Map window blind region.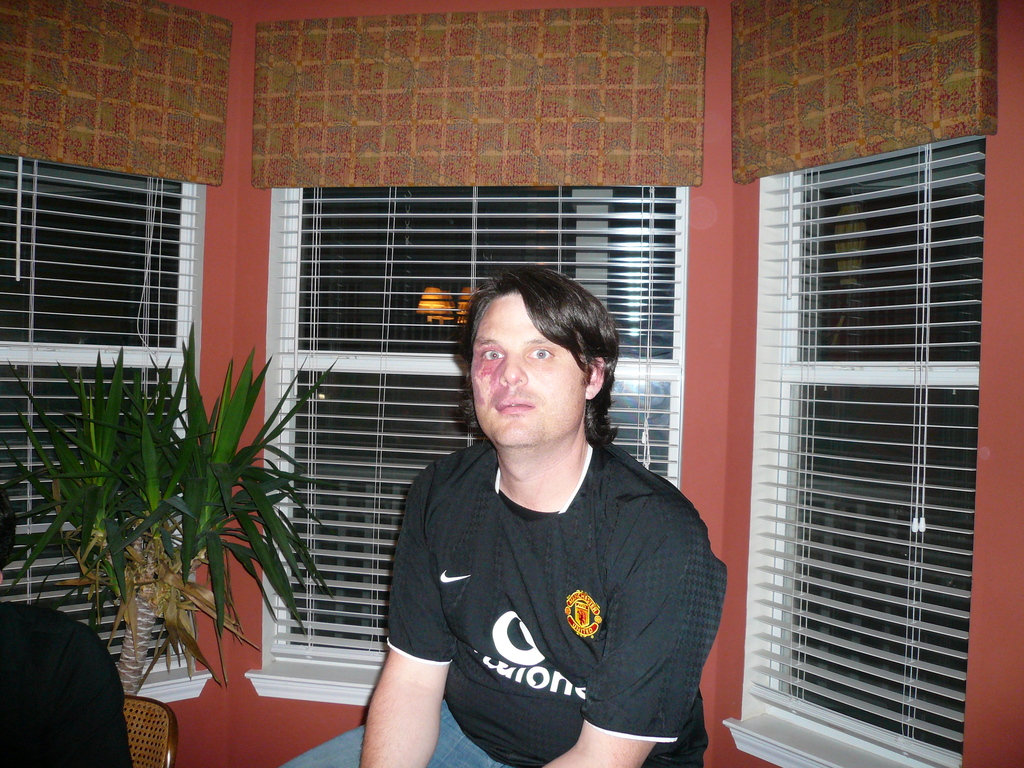
Mapped to left=0, top=0, right=236, bottom=675.
